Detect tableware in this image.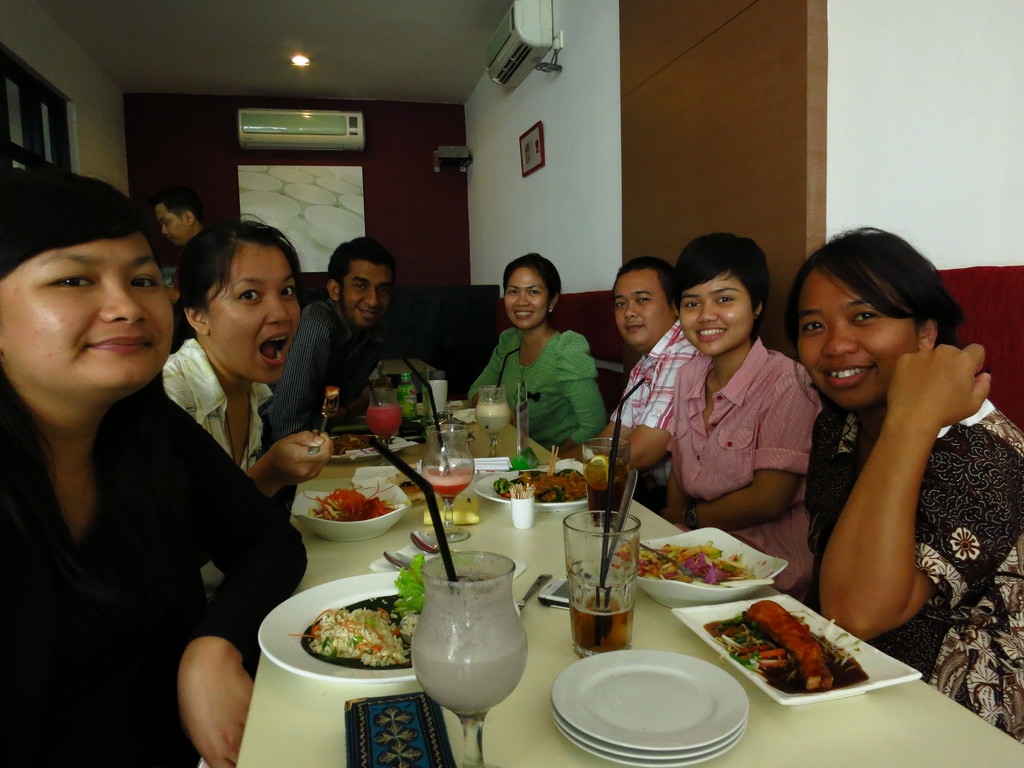
Detection: {"x1": 289, "y1": 490, "x2": 415, "y2": 542}.
